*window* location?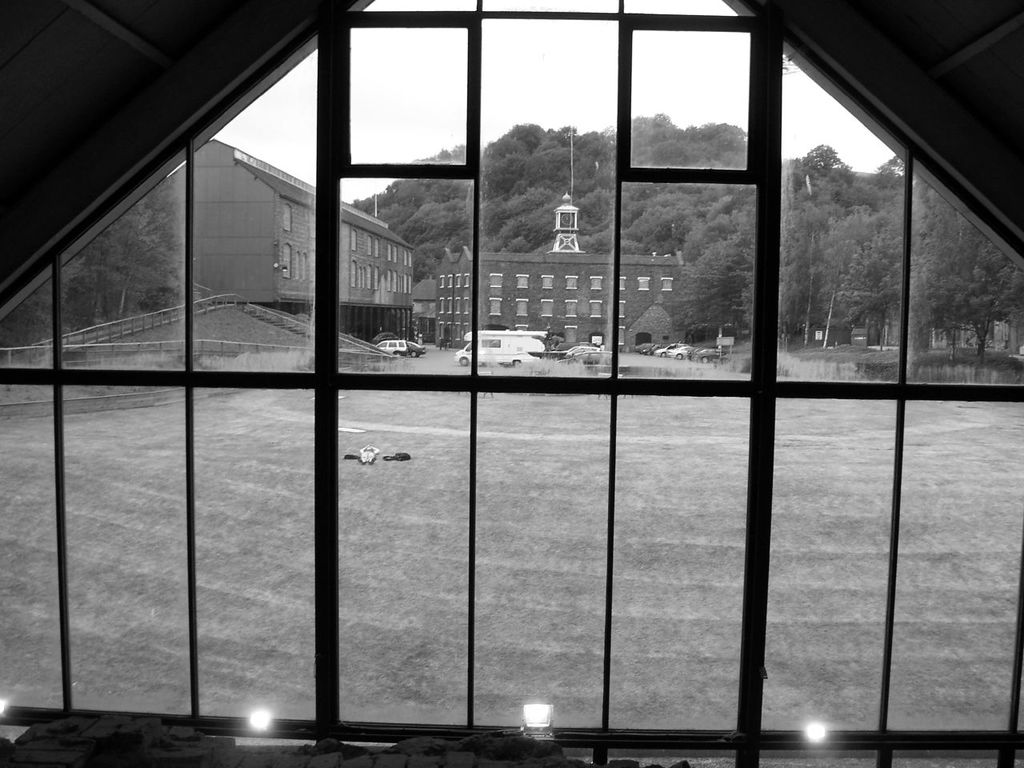
rect(563, 323, 577, 343)
